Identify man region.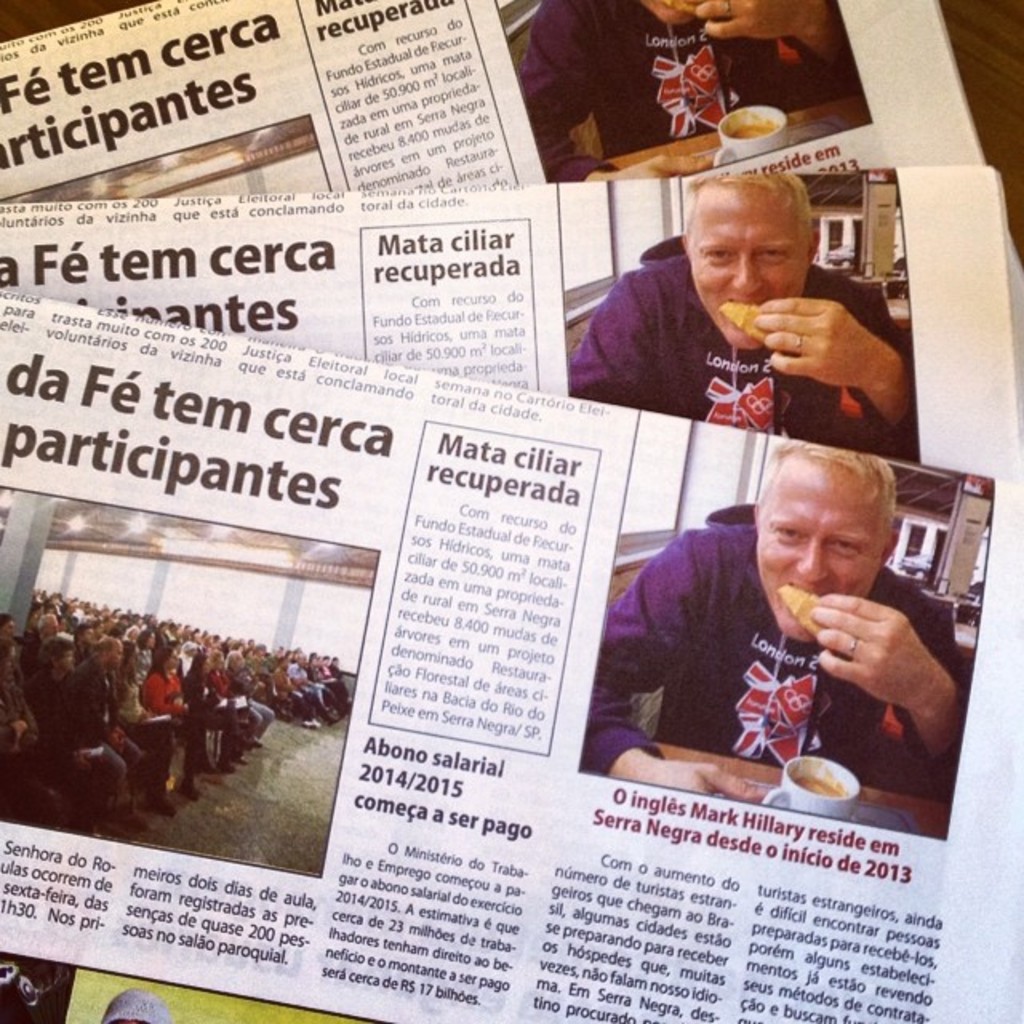
Region: BBox(507, 0, 848, 195).
